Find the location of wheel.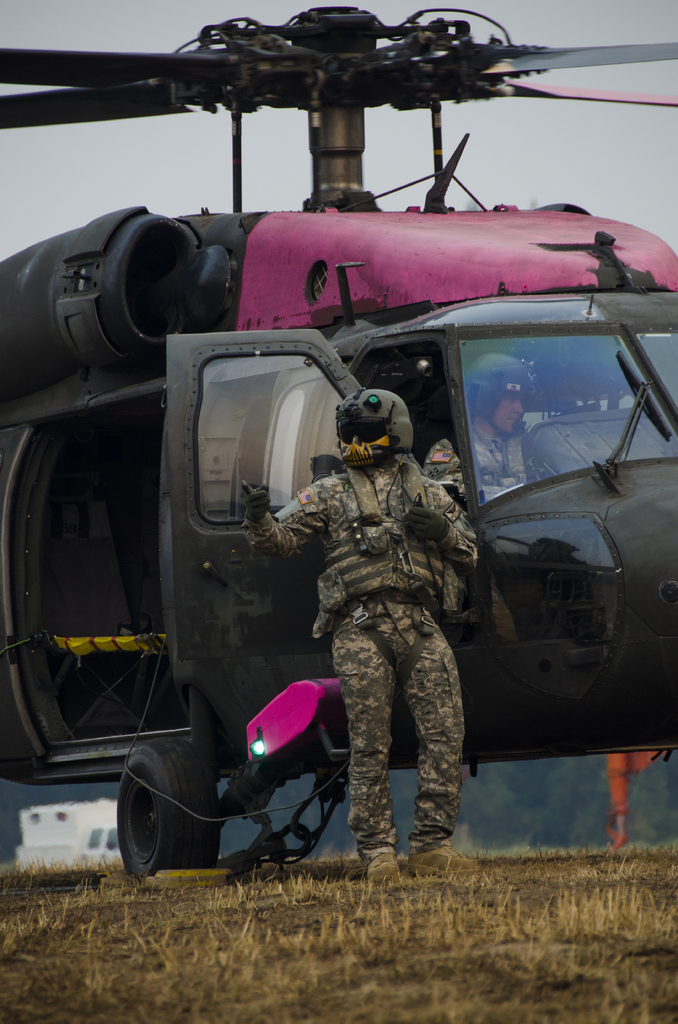
Location: bbox=[115, 735, 213, 872].
